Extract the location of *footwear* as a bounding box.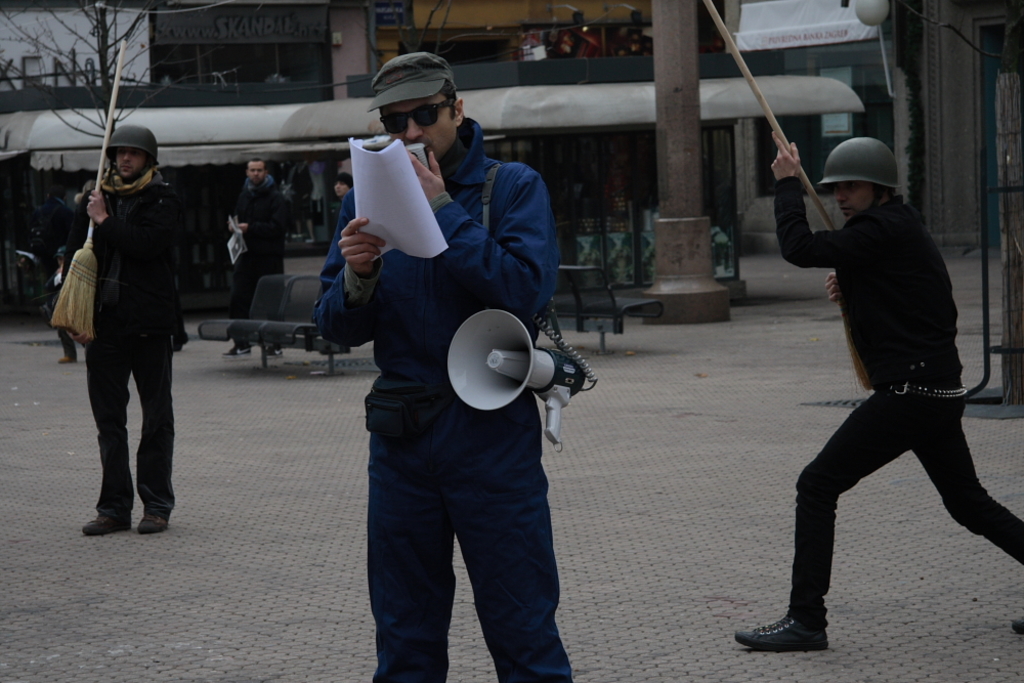
[264,346,283,360].
